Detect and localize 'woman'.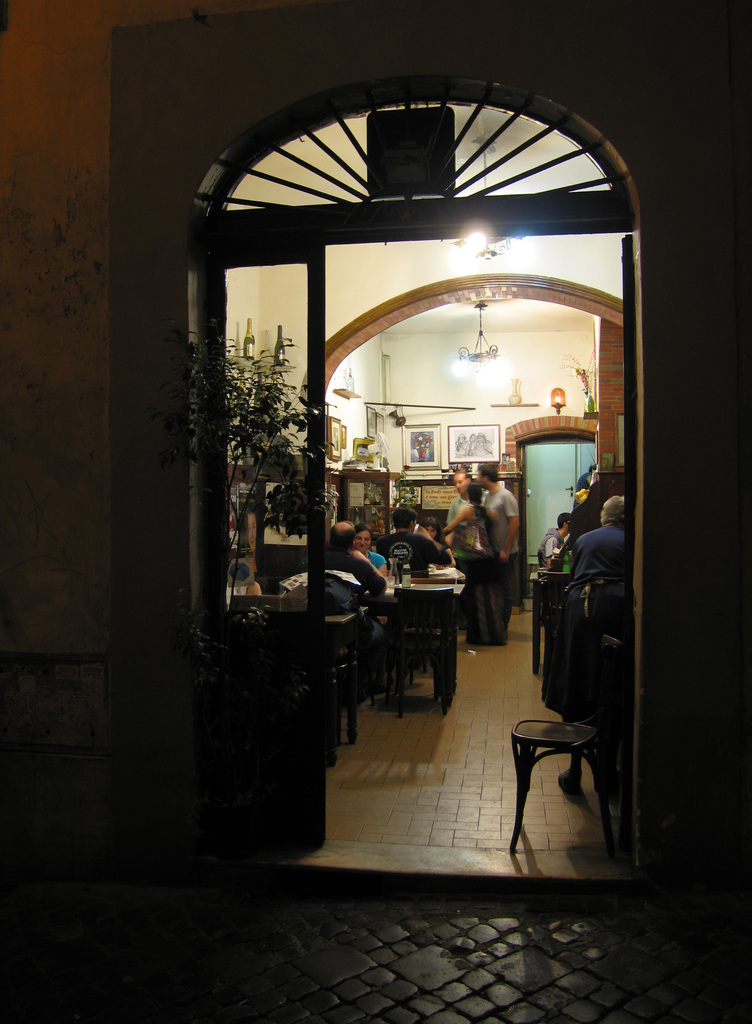
Localized at bbox=(349, 523, 389, 573).
